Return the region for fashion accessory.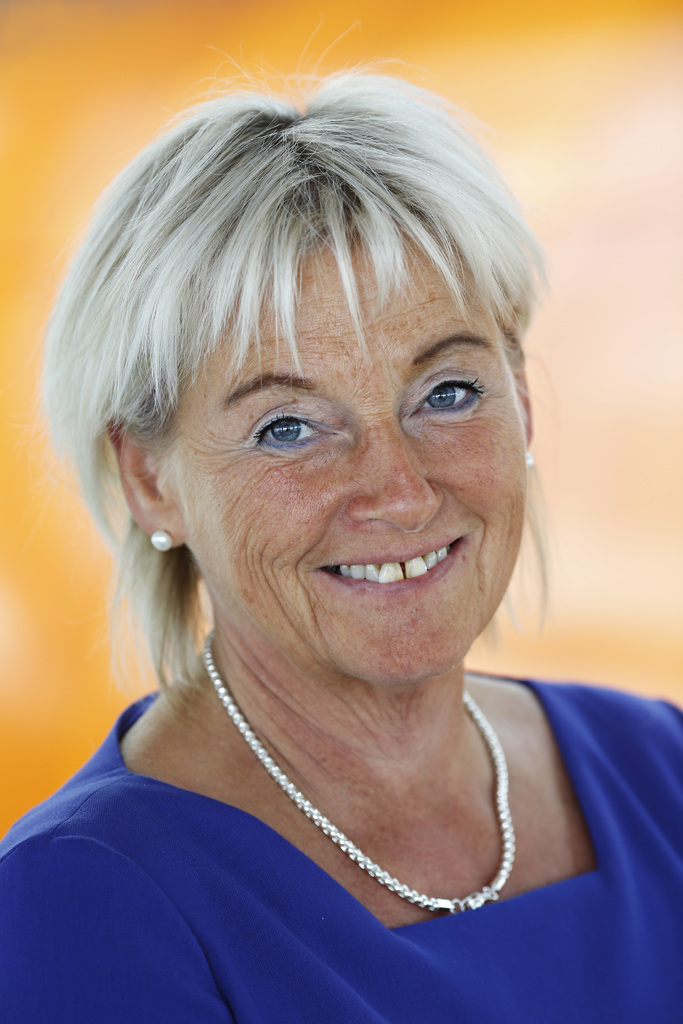
143:529:174:559.
